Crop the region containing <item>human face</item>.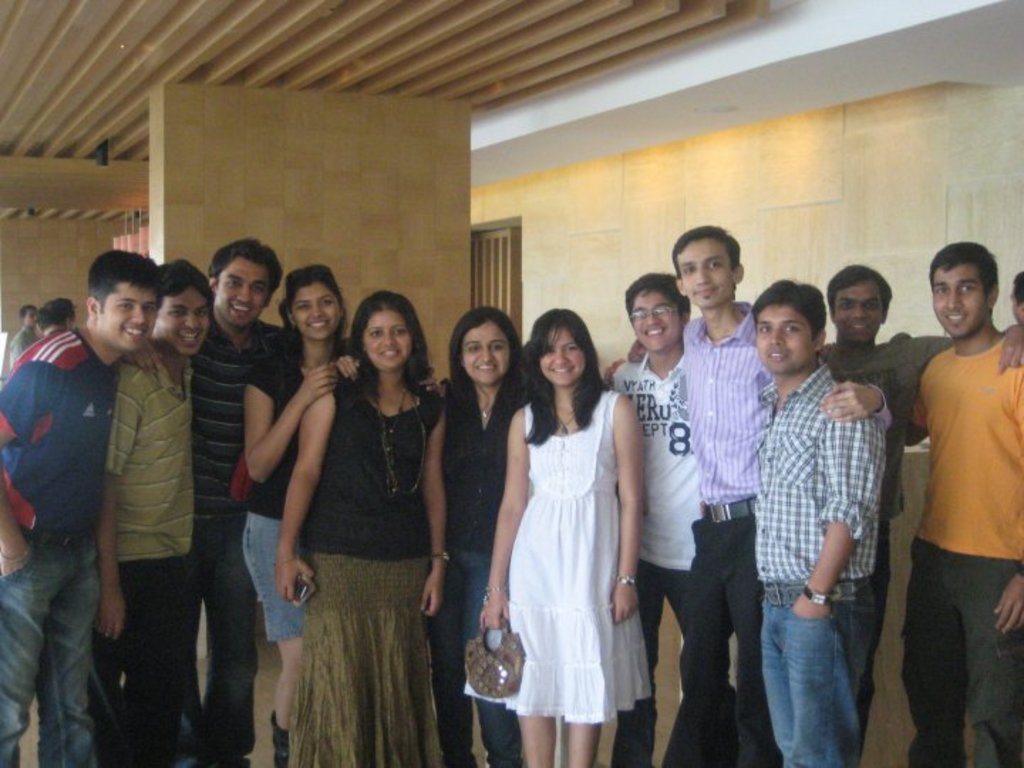
Crop region: select_region(758, 304, 815, 373).
